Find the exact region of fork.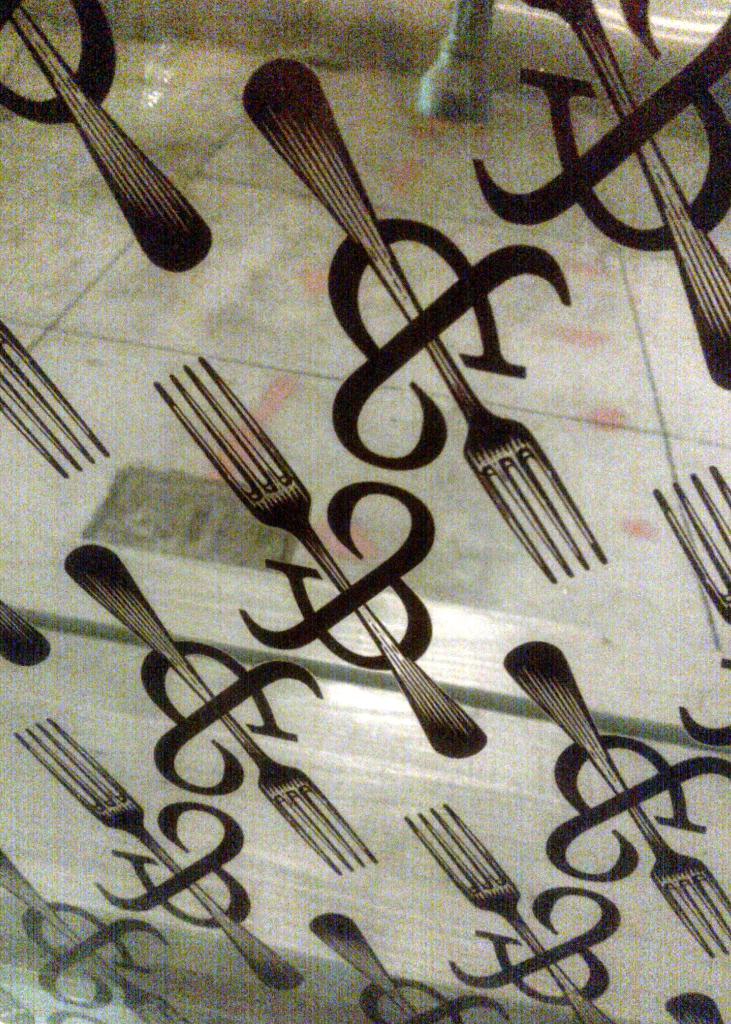
Exact region: 245 58 610 586.
